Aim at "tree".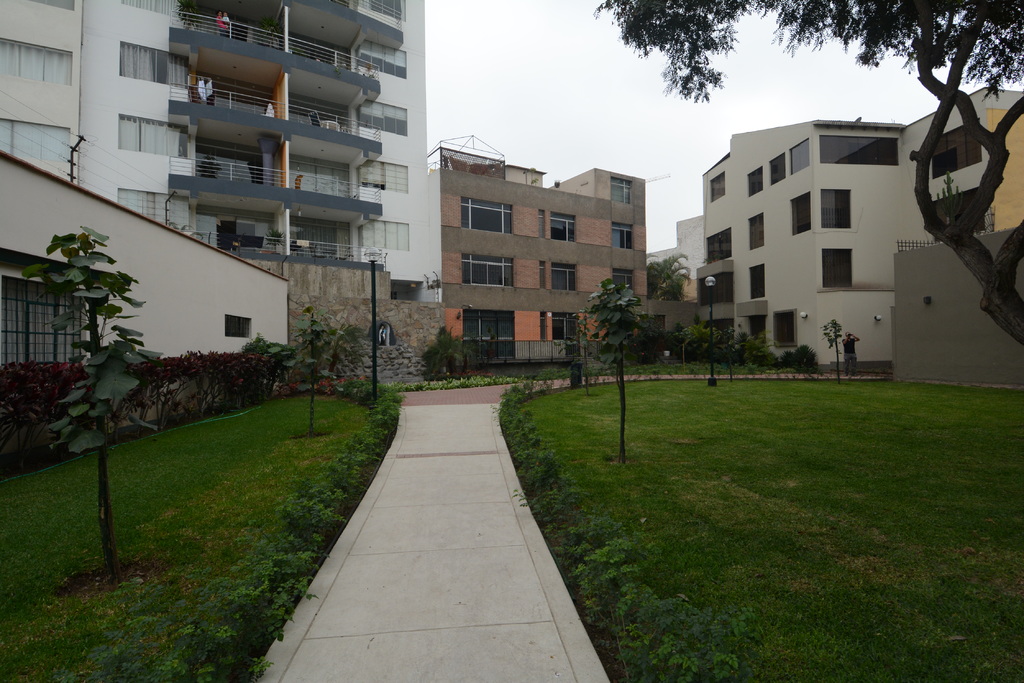
Aimed at (left=568, top=269, right=645, bottom=462).
